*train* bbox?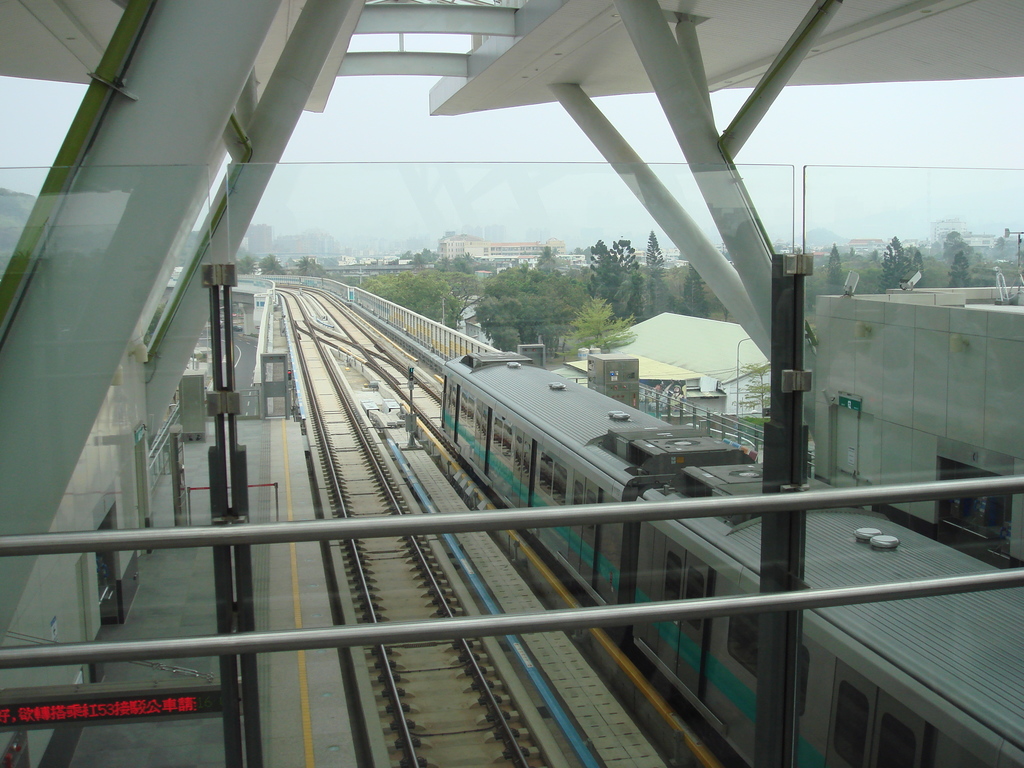
(left=440, top=344, right=1023, bottom=767)
